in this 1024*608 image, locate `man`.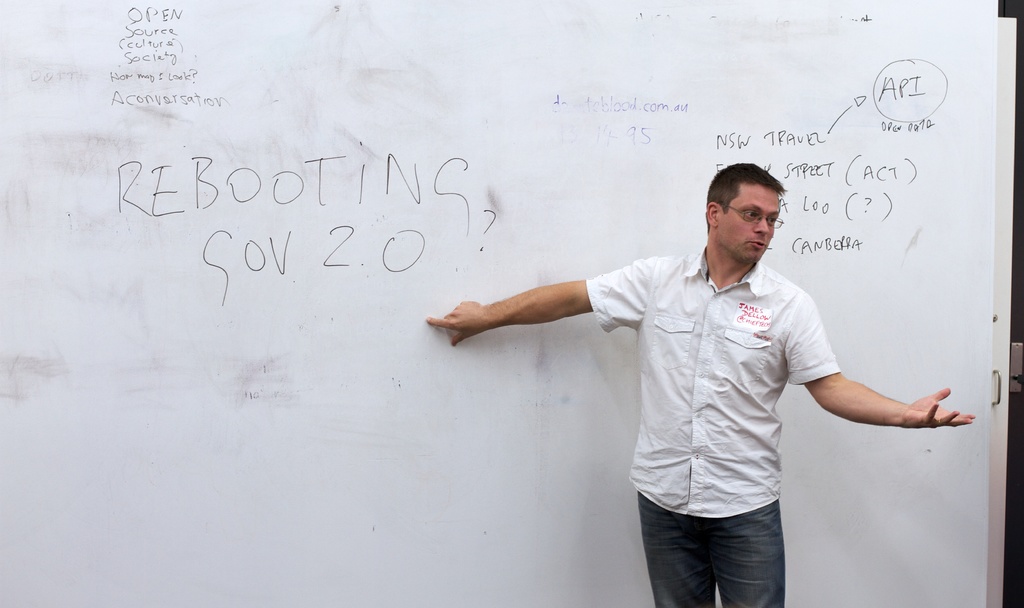
Bounding box: 423 164 973 605.
